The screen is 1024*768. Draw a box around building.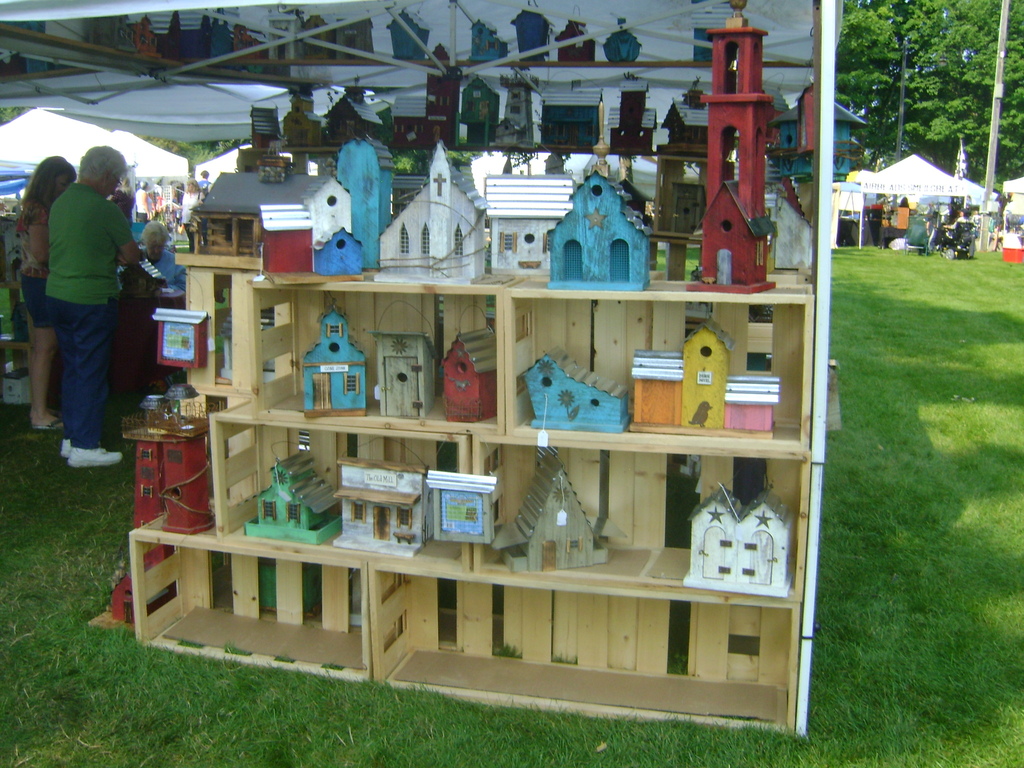
x1=545, y1=157, x2=648, y2=290.
